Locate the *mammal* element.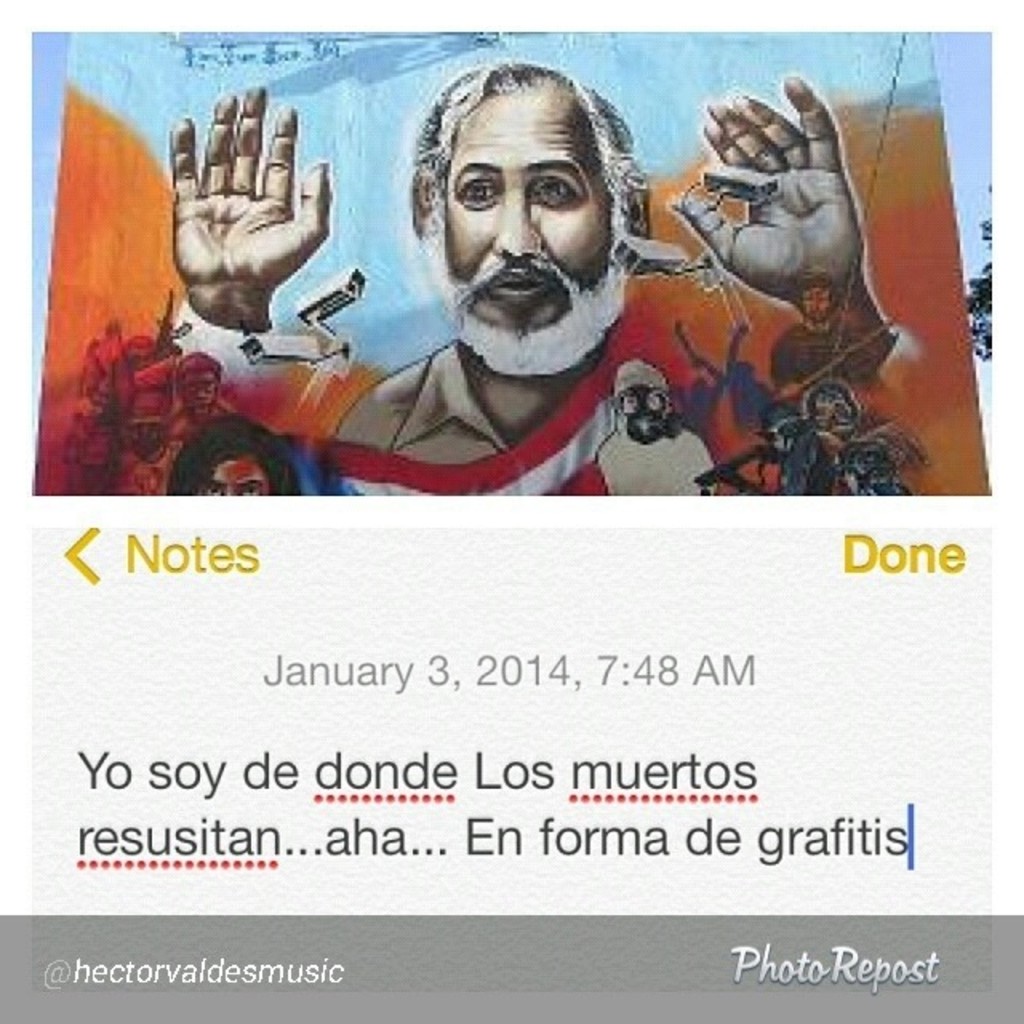
Element bbox: region(176, 344, 254, 434).
